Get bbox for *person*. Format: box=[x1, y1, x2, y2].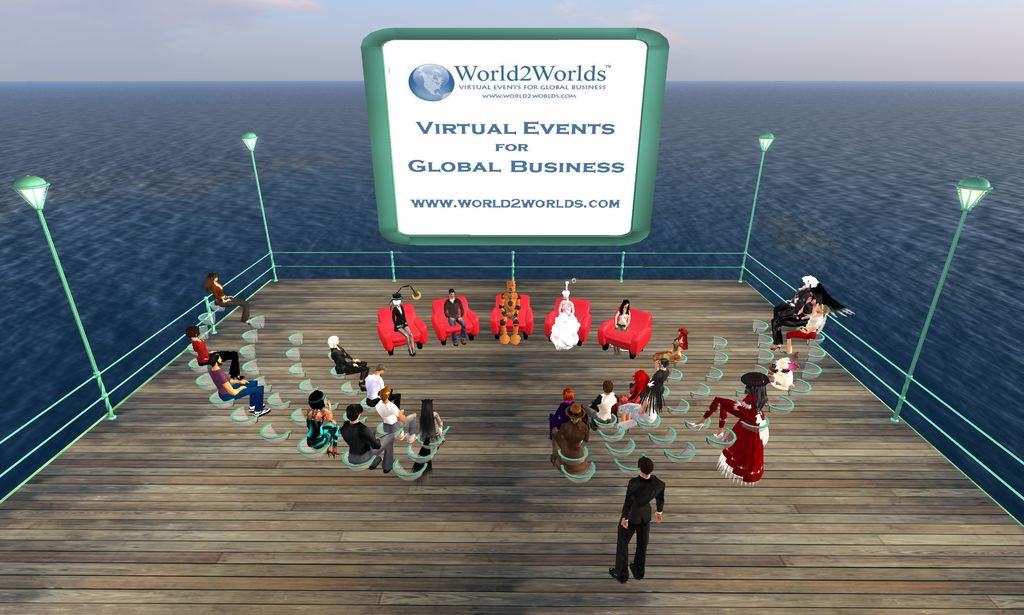
box=[417, 399, 445, 437].
